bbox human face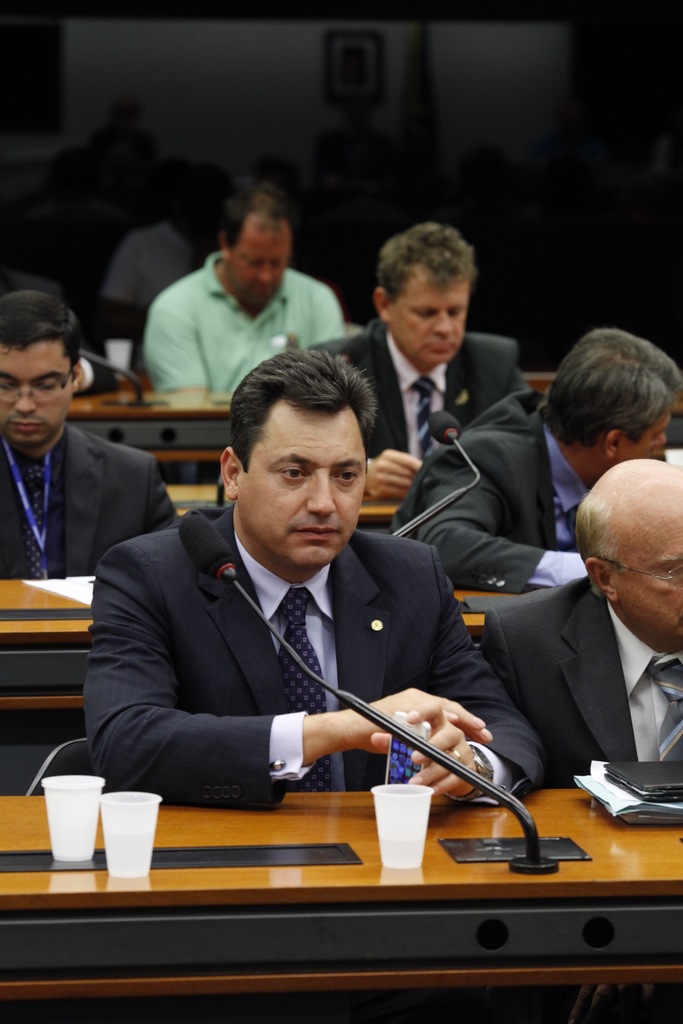
box=[235, 385, 363, 567]
